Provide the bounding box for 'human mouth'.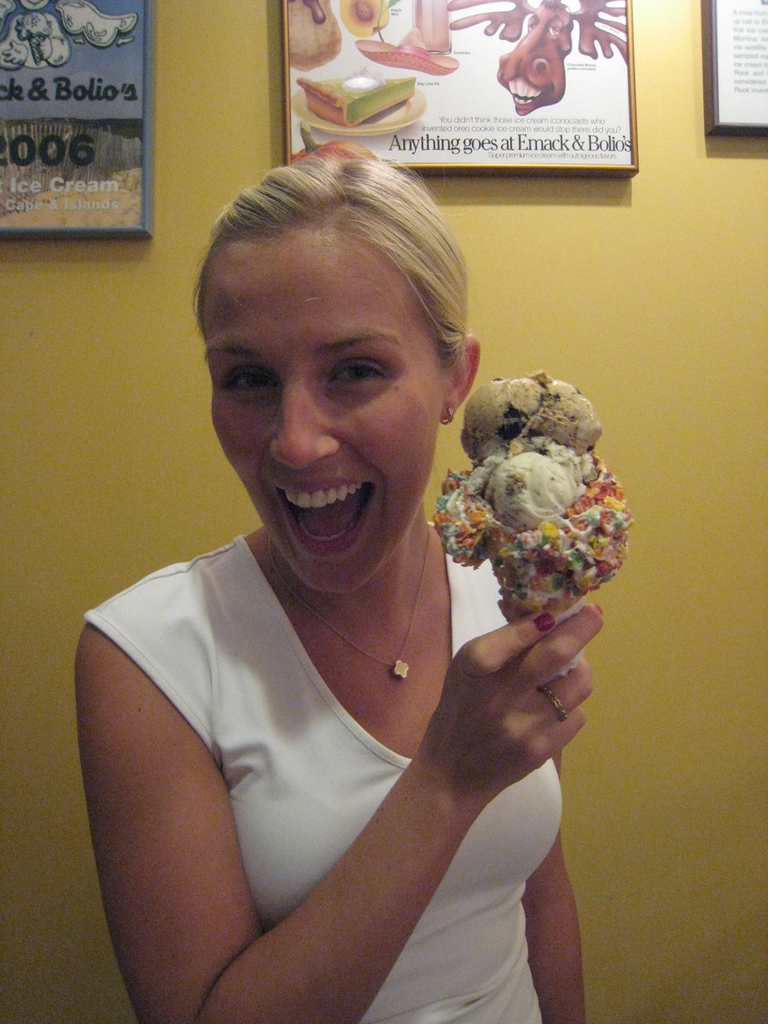
bbox=(268, 476, 375, 553).
